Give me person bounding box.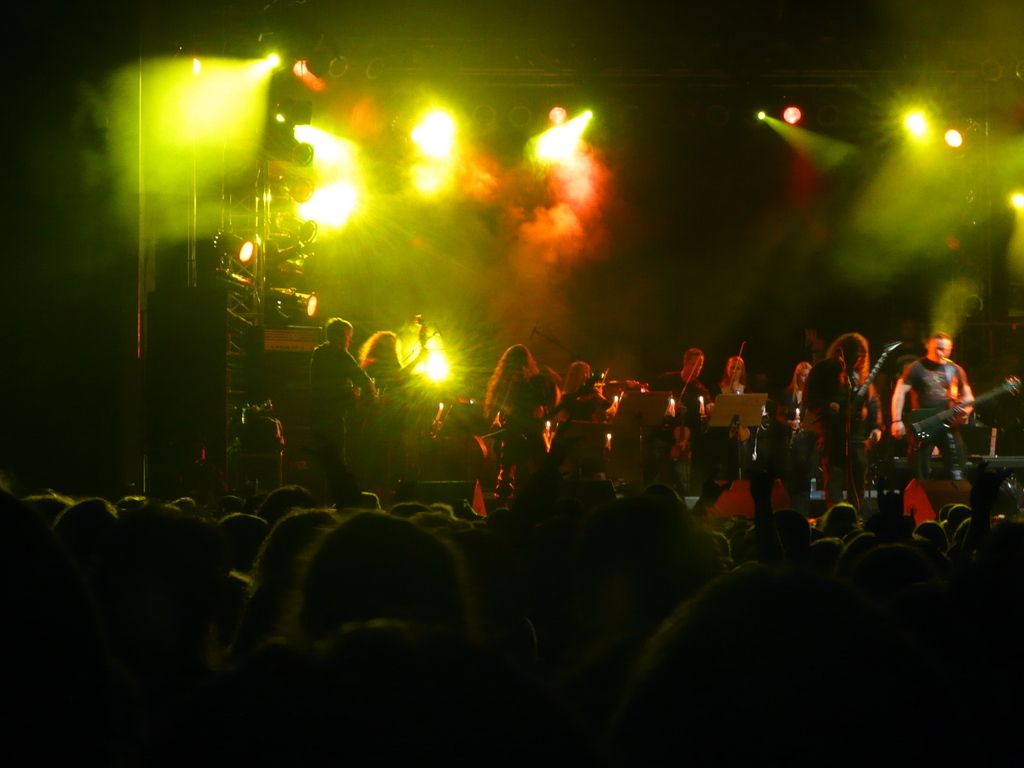
rect(891, 335, 972, 479).
